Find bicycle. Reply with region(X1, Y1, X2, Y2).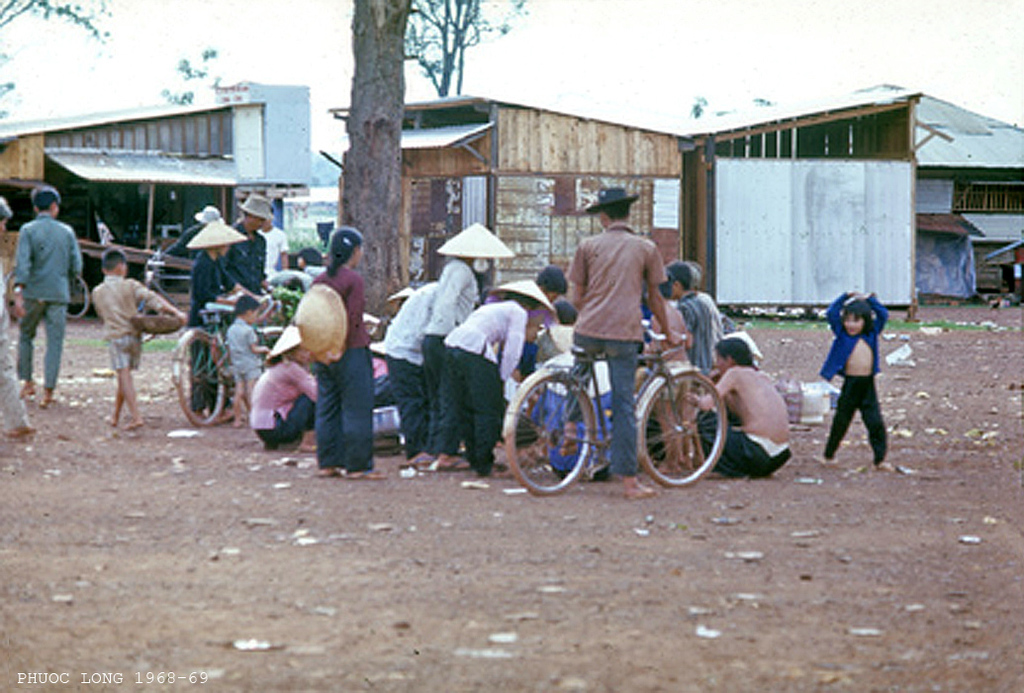
region(171, 287, 286, 426).
